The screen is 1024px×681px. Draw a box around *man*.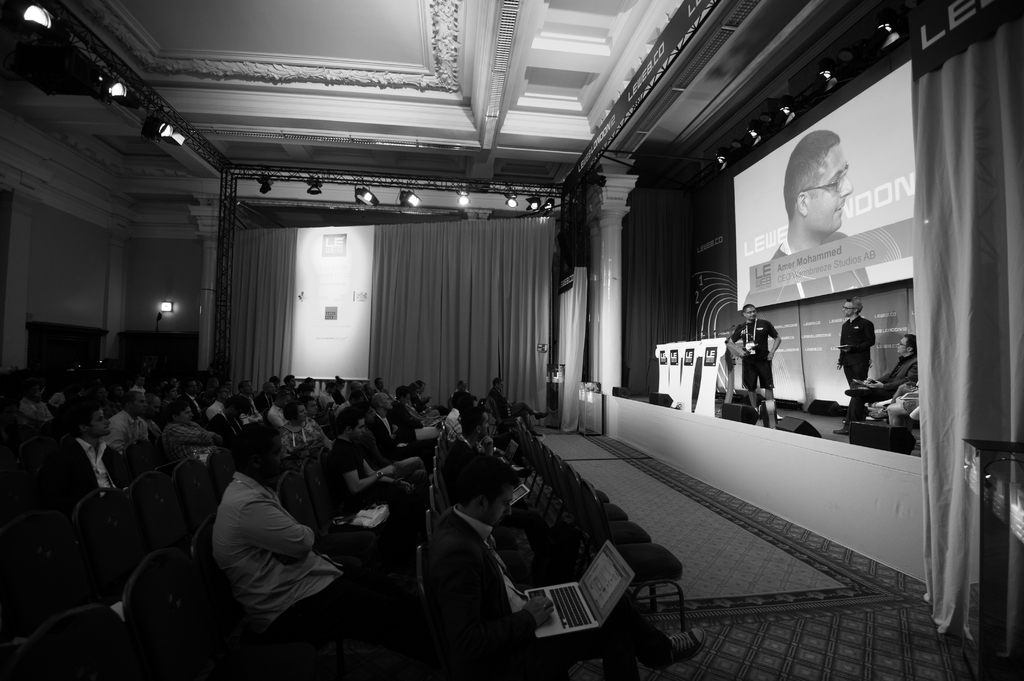
(x1=313, y1=412, x2=439, y2=524).
